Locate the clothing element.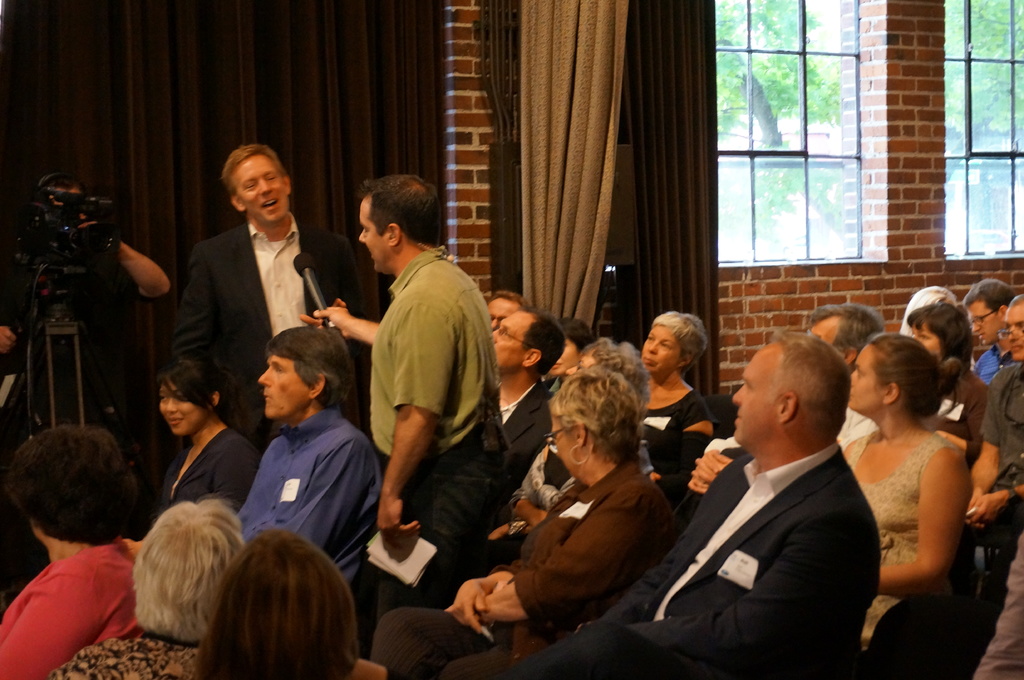
Element bbox: [left=973, top=535, right=1023, bottom=679].
